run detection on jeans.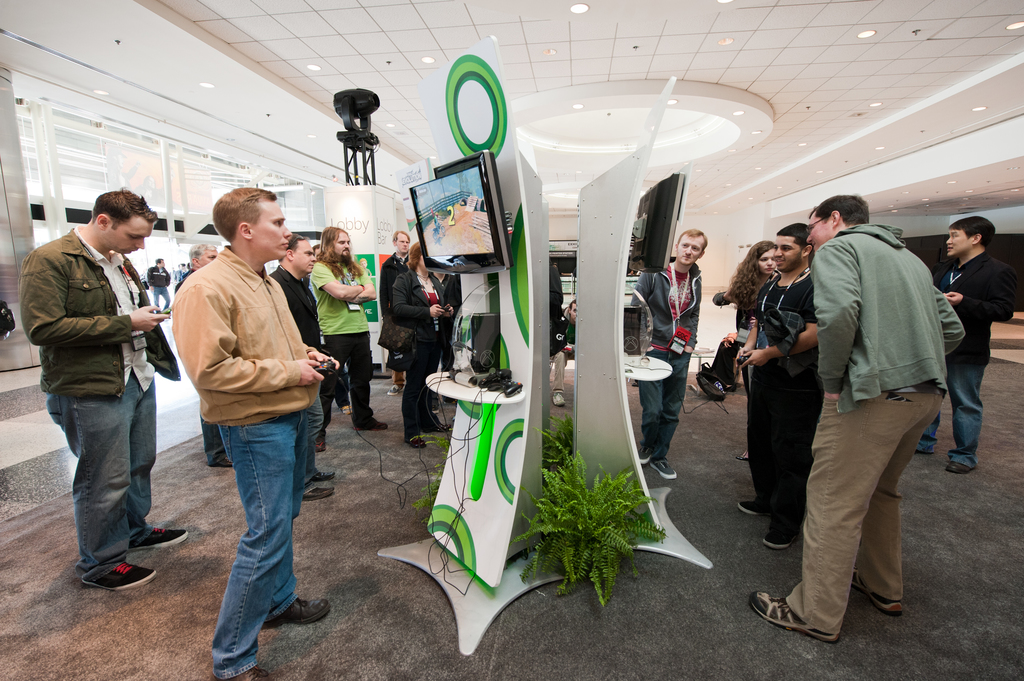
Result: 150, 285, 168, 312.
